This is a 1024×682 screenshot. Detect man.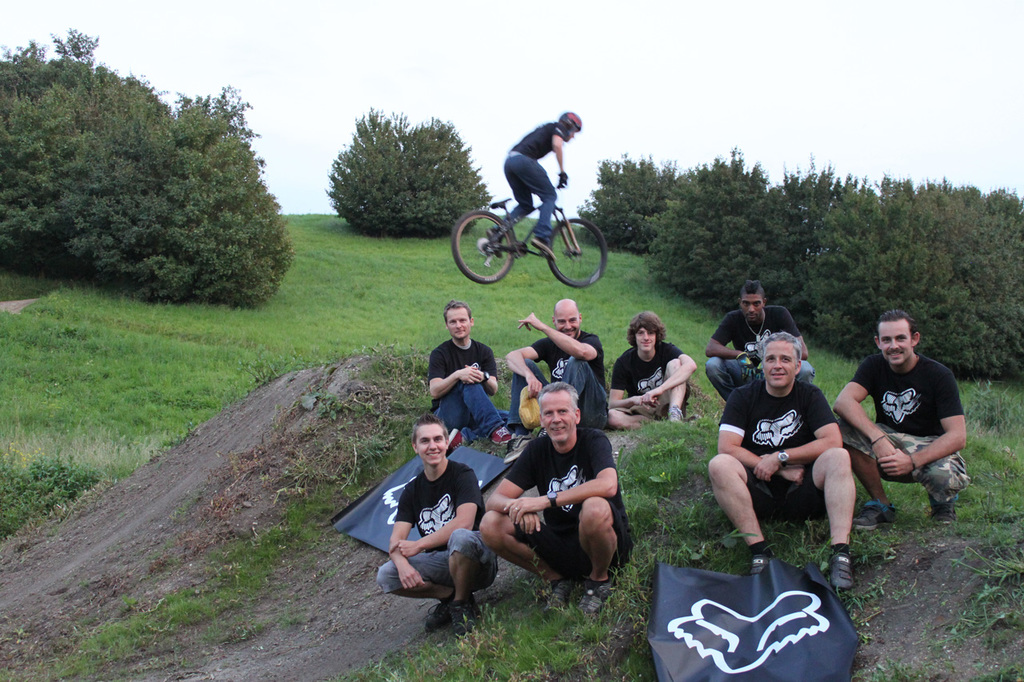
(707,330,860,594).
